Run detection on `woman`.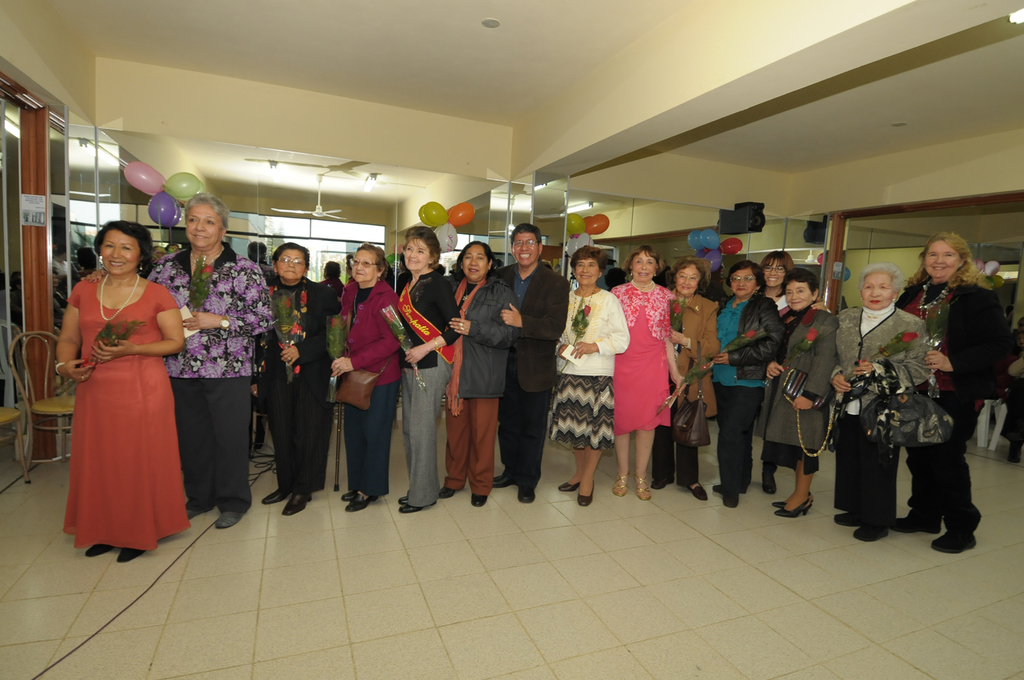
Result: detection(608, 246, 682, 503).
